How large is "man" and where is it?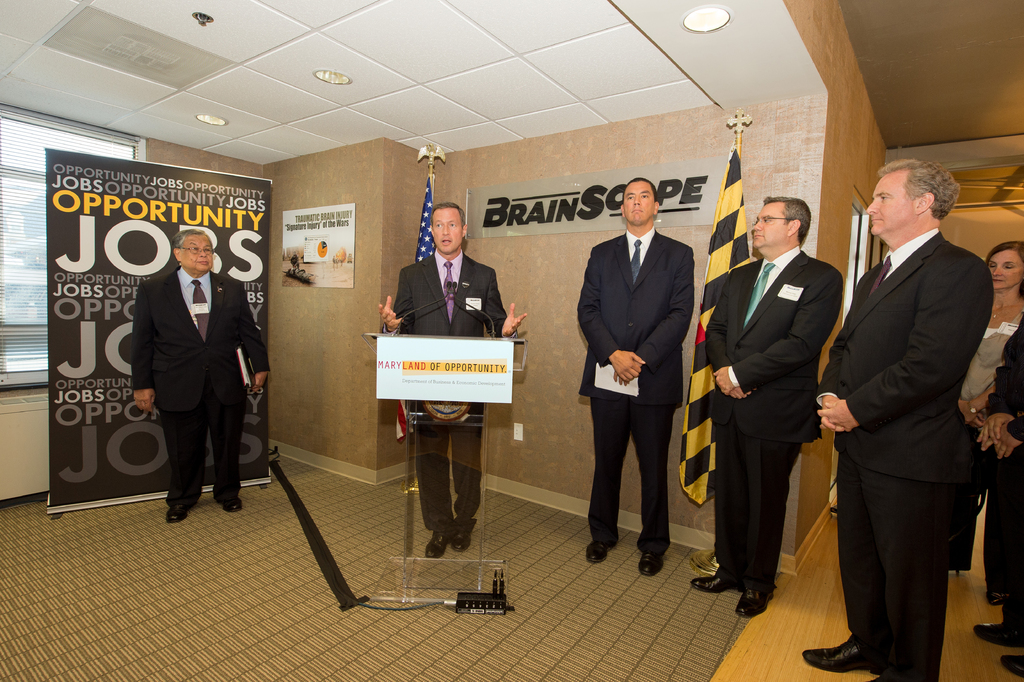
Bounding box: select_region(134, 224, 271, 524).
